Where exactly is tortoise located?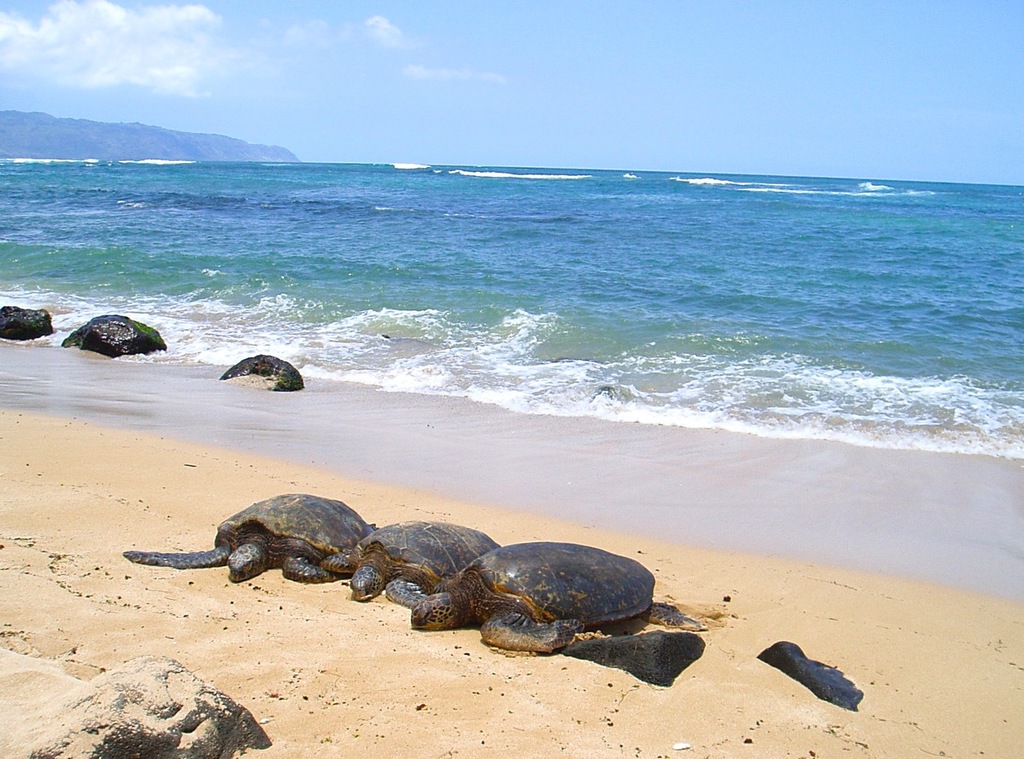
Its bounding box is <bbox>348, 519, 496, 610</bbox>.
